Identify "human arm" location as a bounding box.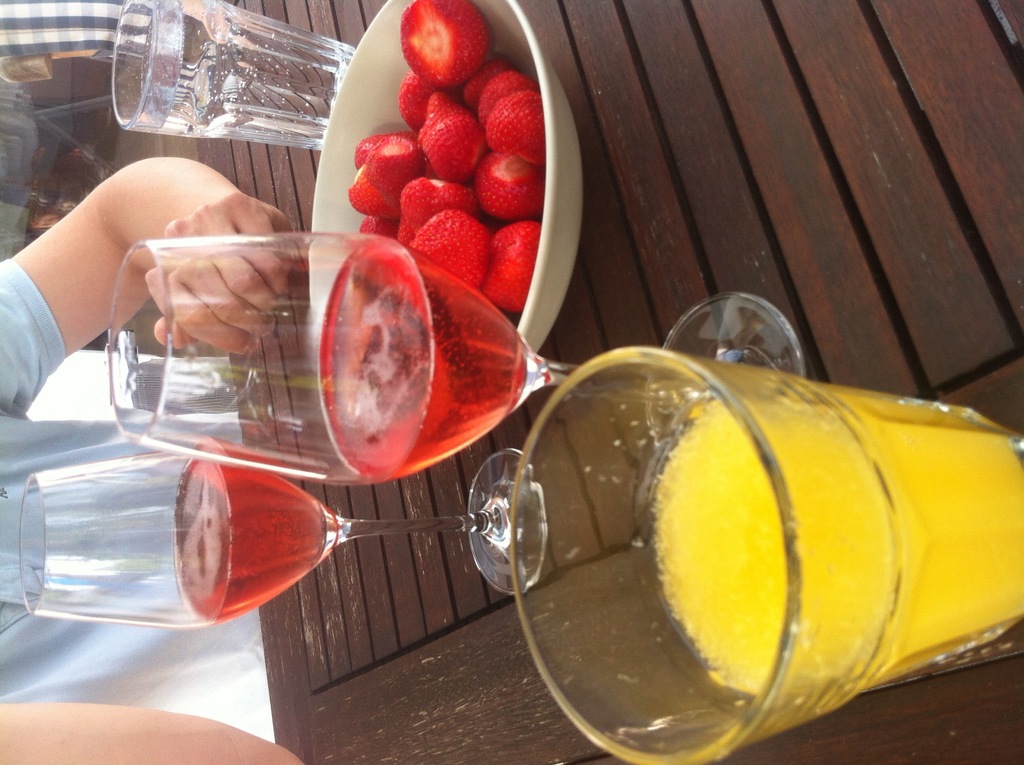
bbox=[0, 155, 294, 415].
